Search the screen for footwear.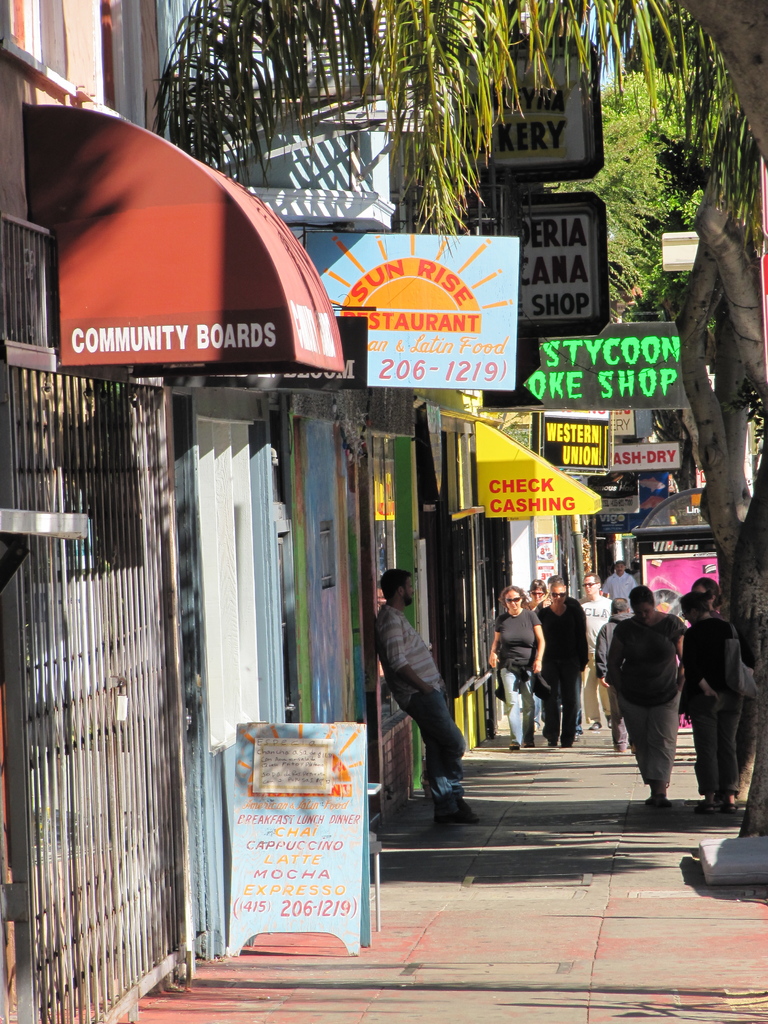
Found at box(509, 741, 522, 751).
